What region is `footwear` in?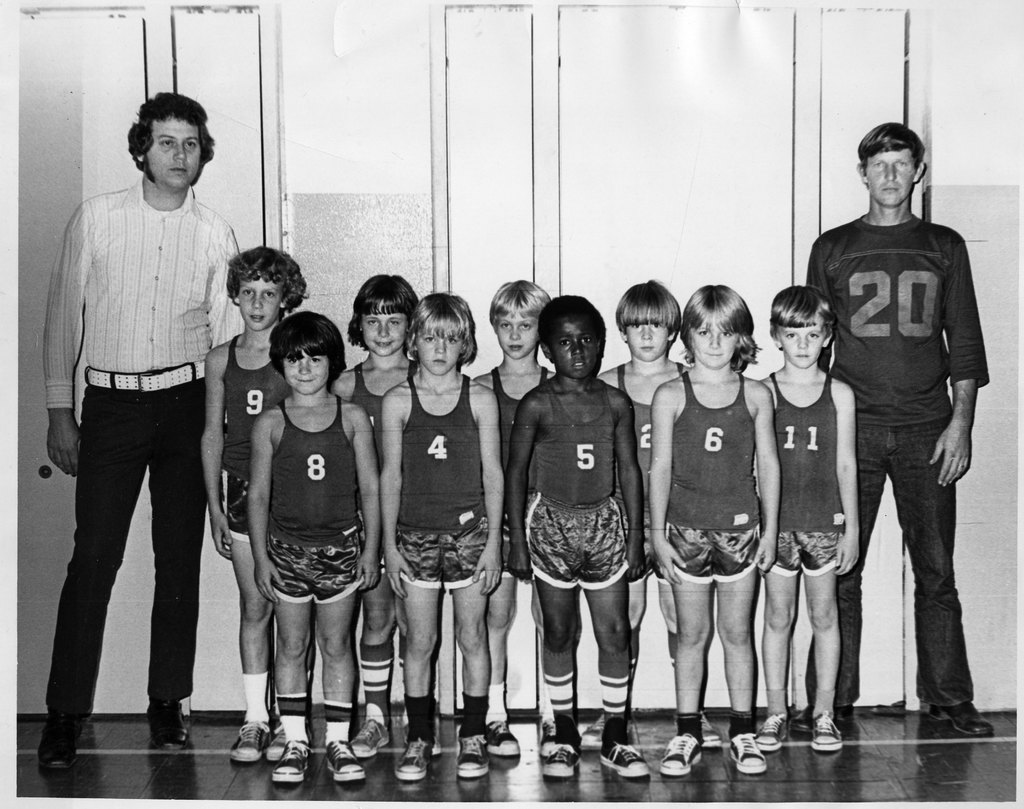
left=541, top=744, right=586, bottom=780.
